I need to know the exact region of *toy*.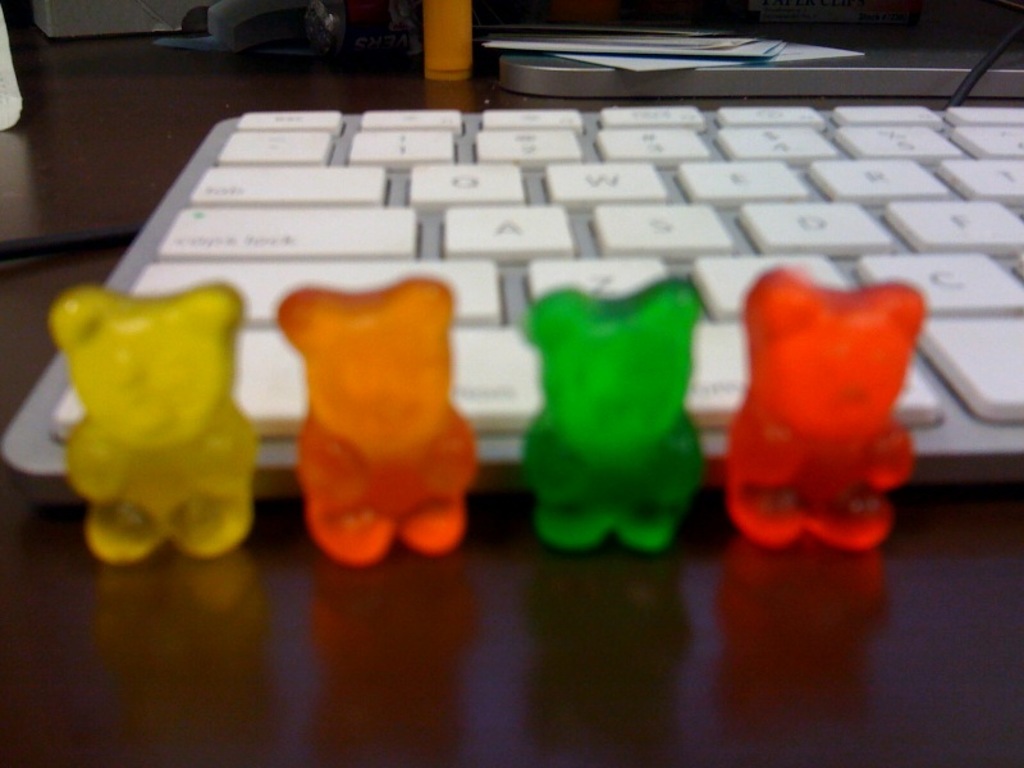
Region: <box>279,276,481,563</box>.
